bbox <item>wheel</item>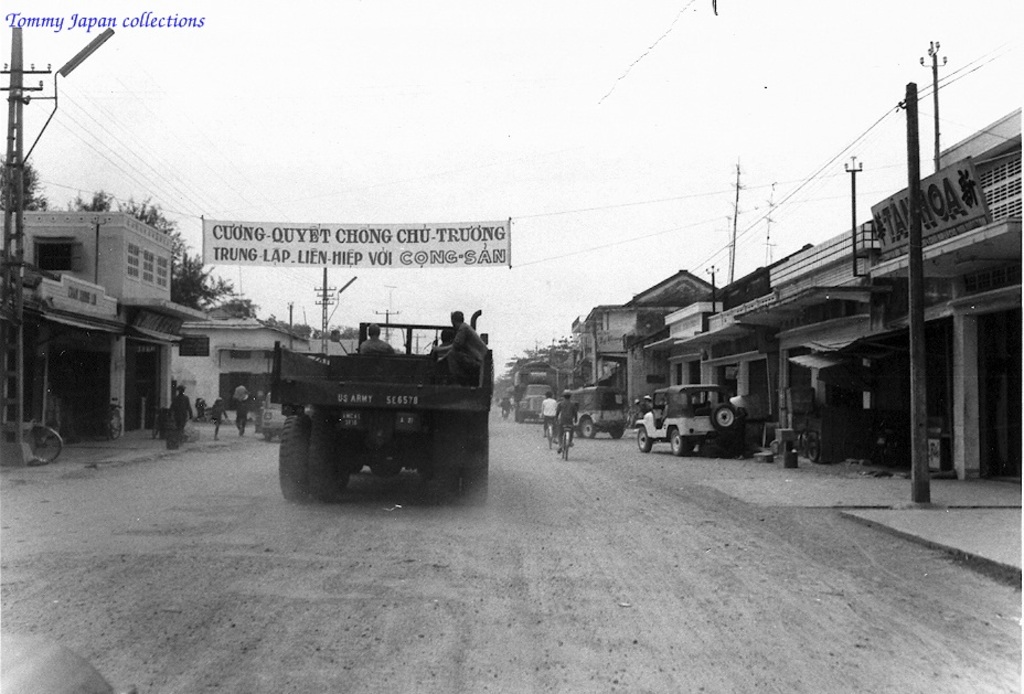
x1=435 y1=469 x2=460 y2=504
